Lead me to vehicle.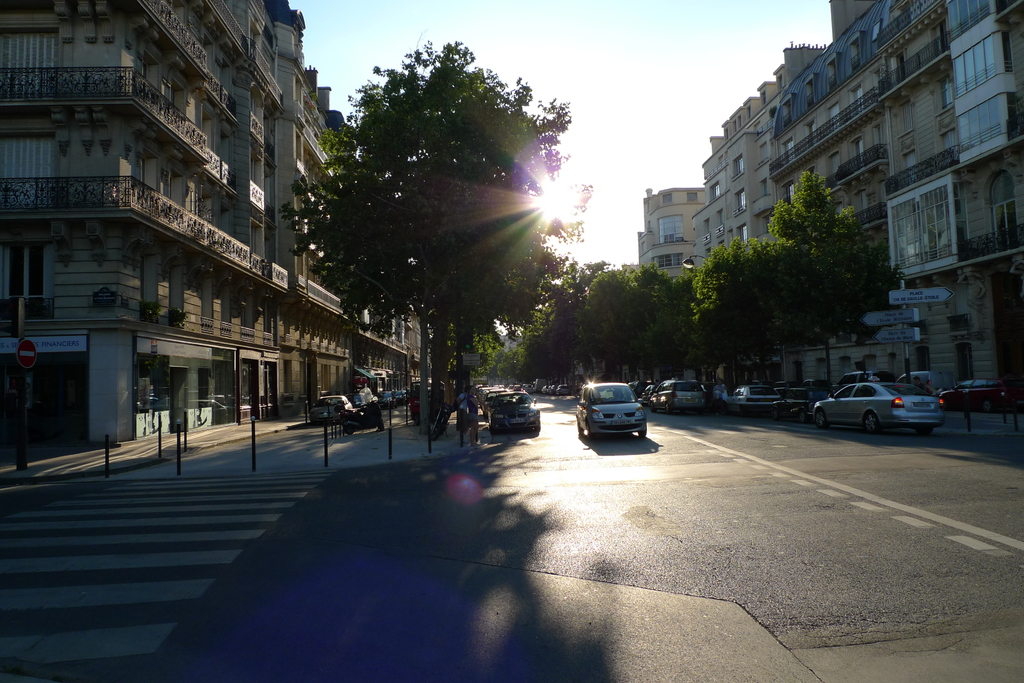
Lead to rect(724, 385, 788, 409).
